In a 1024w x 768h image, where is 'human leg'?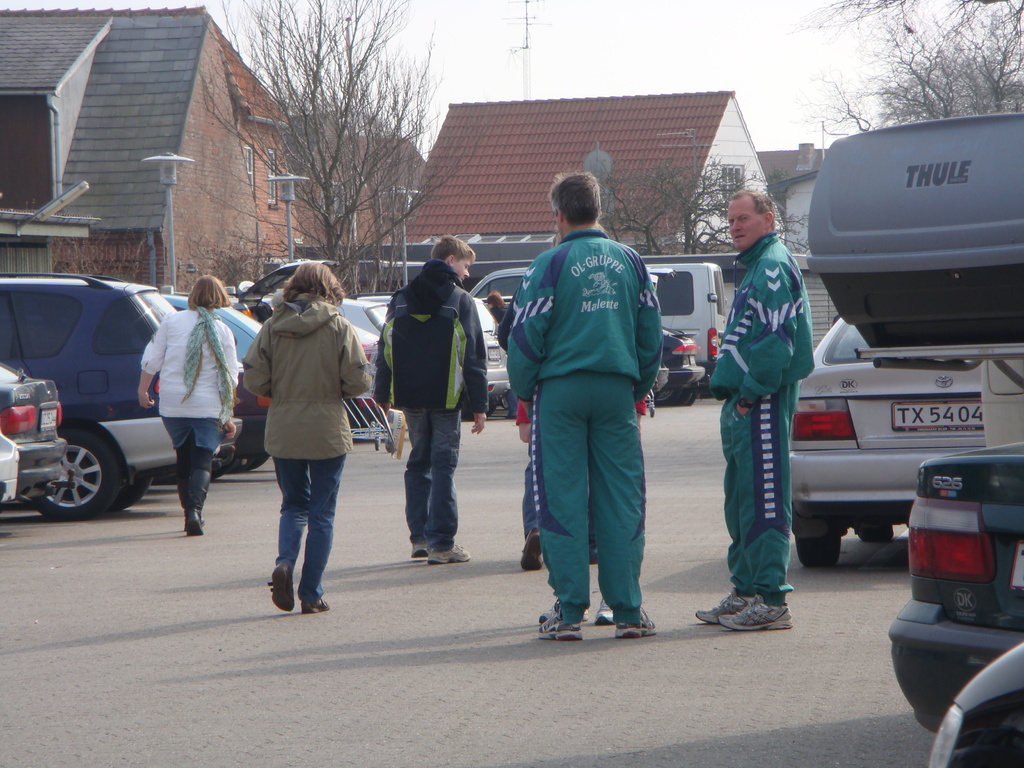
bbox=[402, 381, 433, 559].
